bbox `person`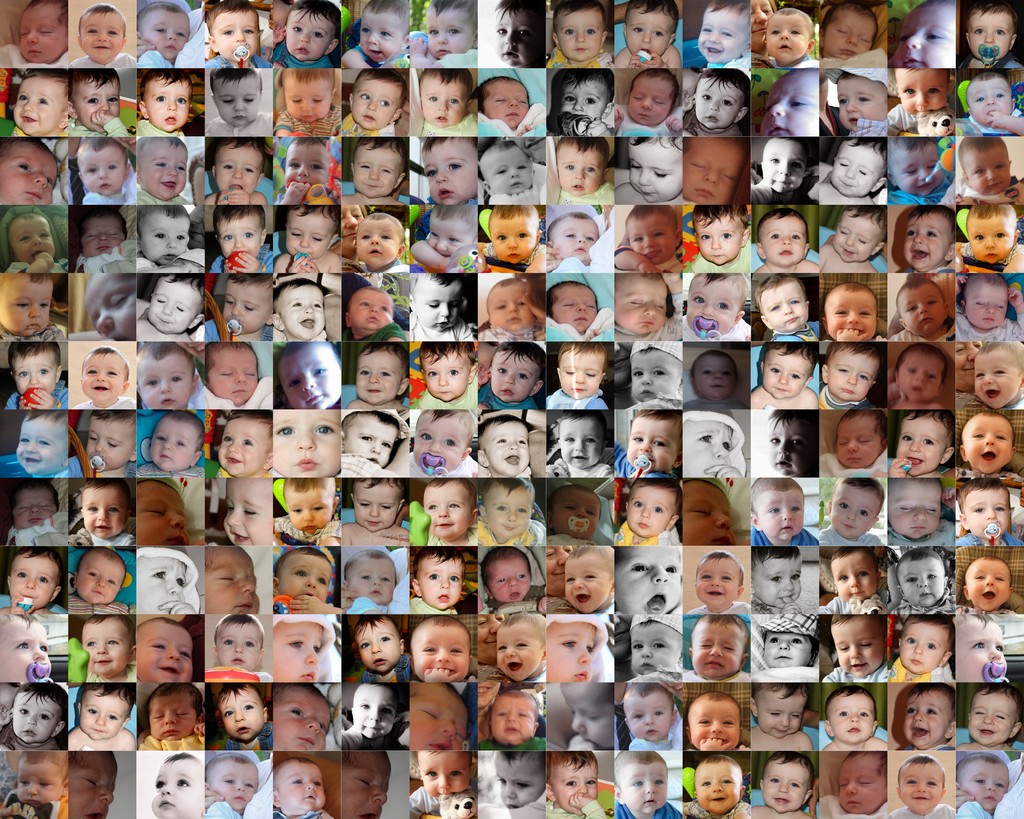
{"x1": 147, "y1": 748, "x2": 202, "y2": 809}
